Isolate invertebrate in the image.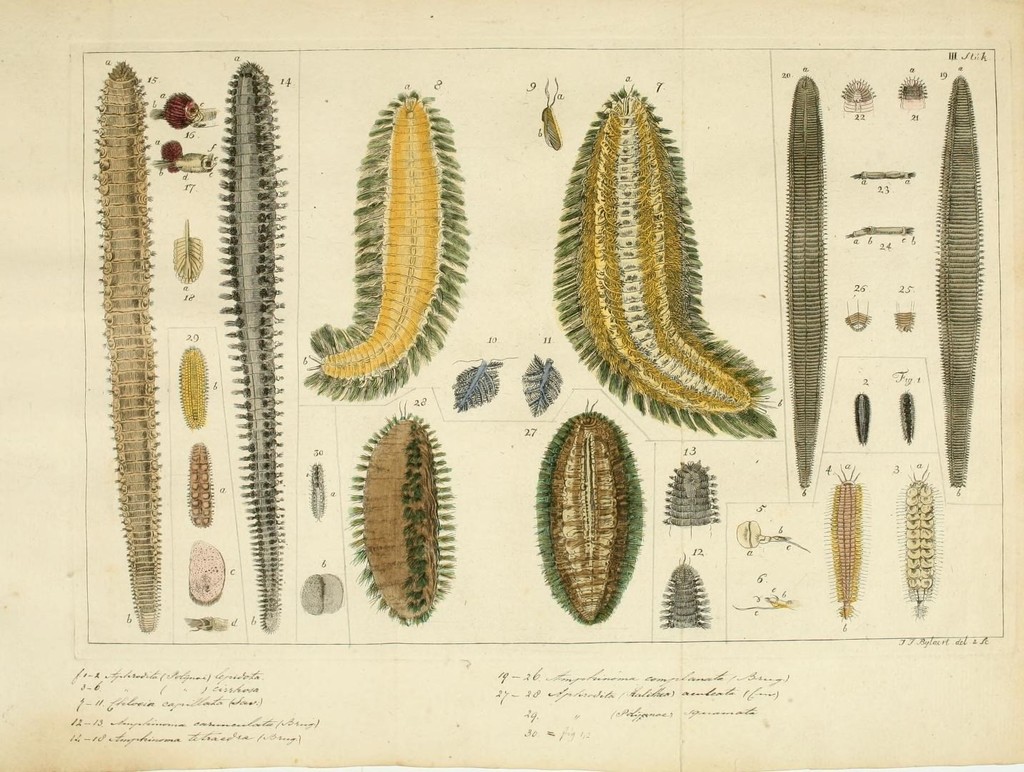
Isolated region: region(179, 350, 207, 430).
